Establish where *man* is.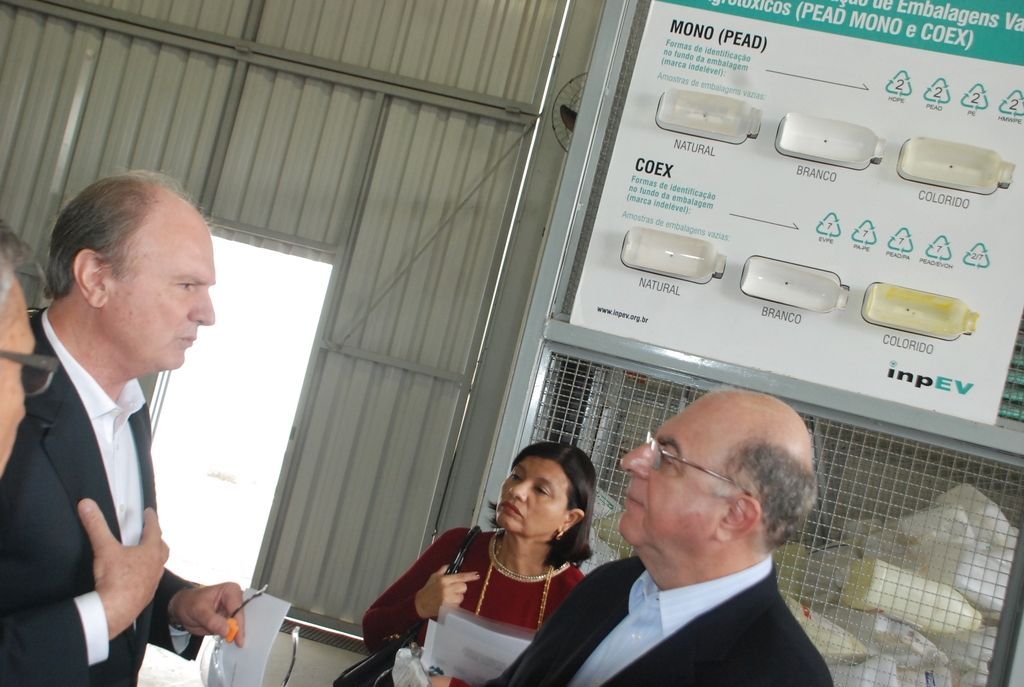
Established at <region>536, 381, 858, 686</region>.
